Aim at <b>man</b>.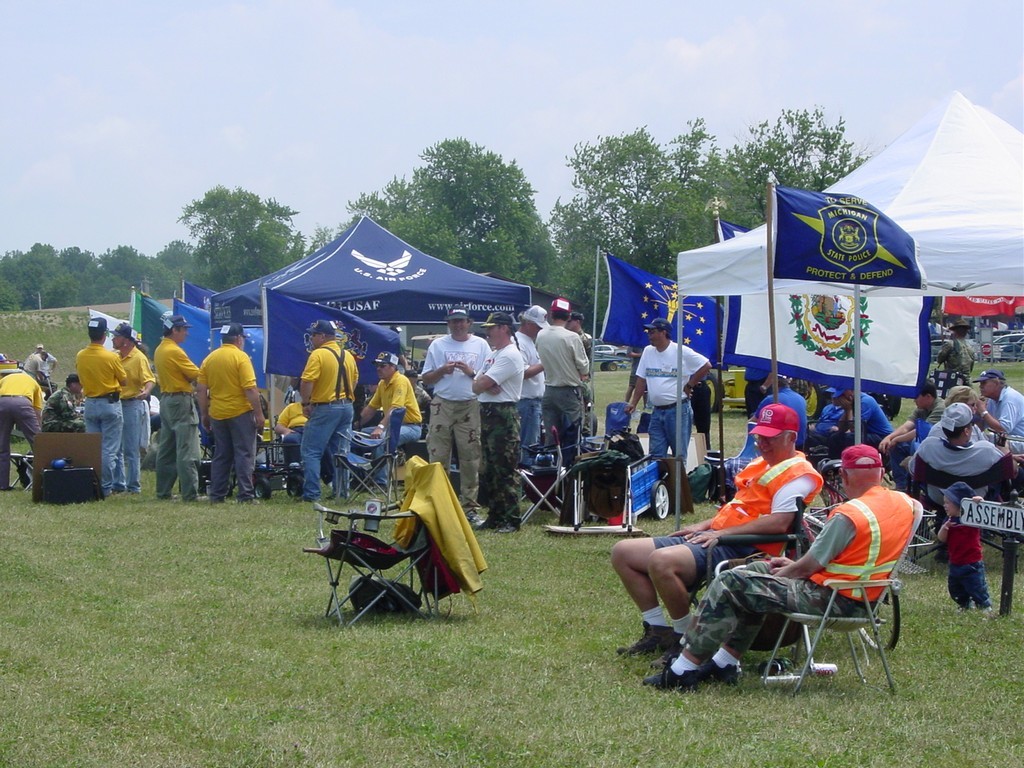
Aimed at x1=913, y1=400, x2=1015, y2=567.
